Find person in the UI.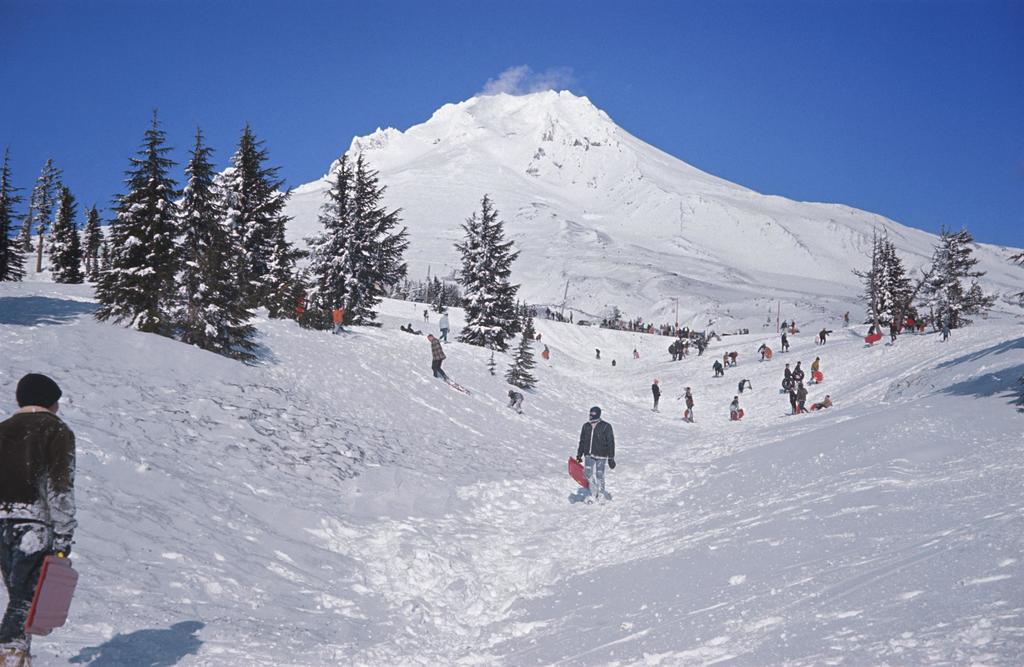
UI element at bbox(401, 324, 422, 334).
